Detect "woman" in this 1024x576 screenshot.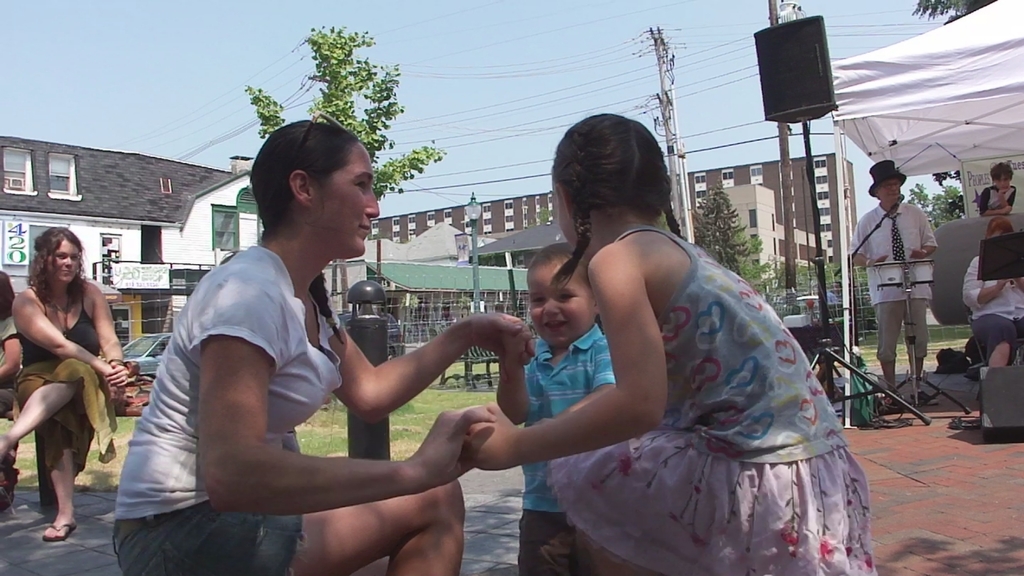
Detection: box=[13, 216, 118, 541].
